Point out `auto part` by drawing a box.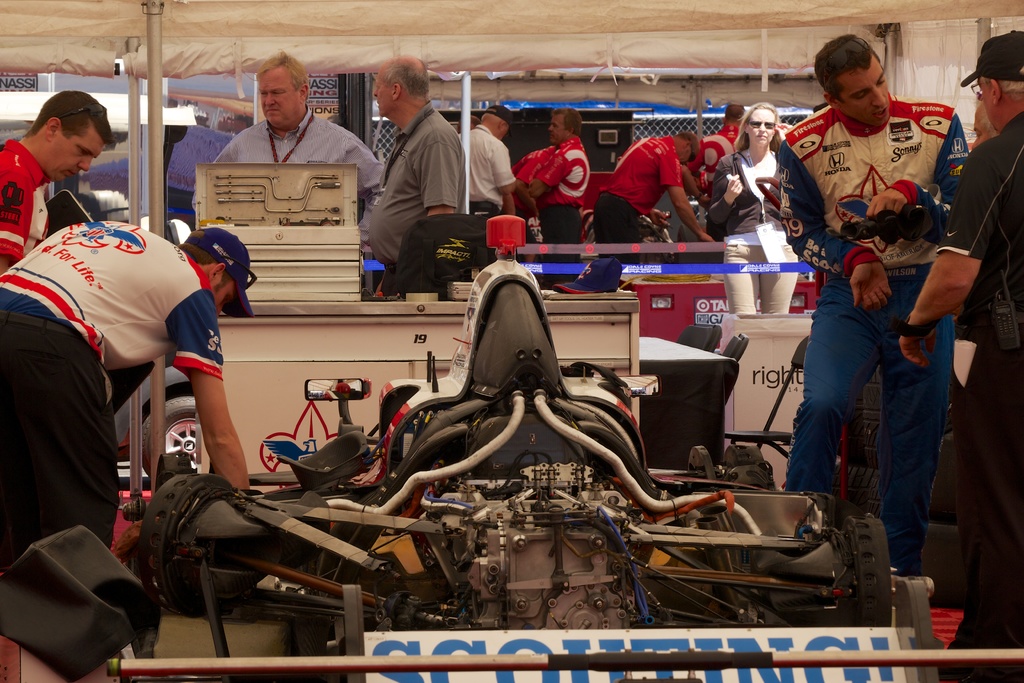
region(110, 368, 202, 459).
